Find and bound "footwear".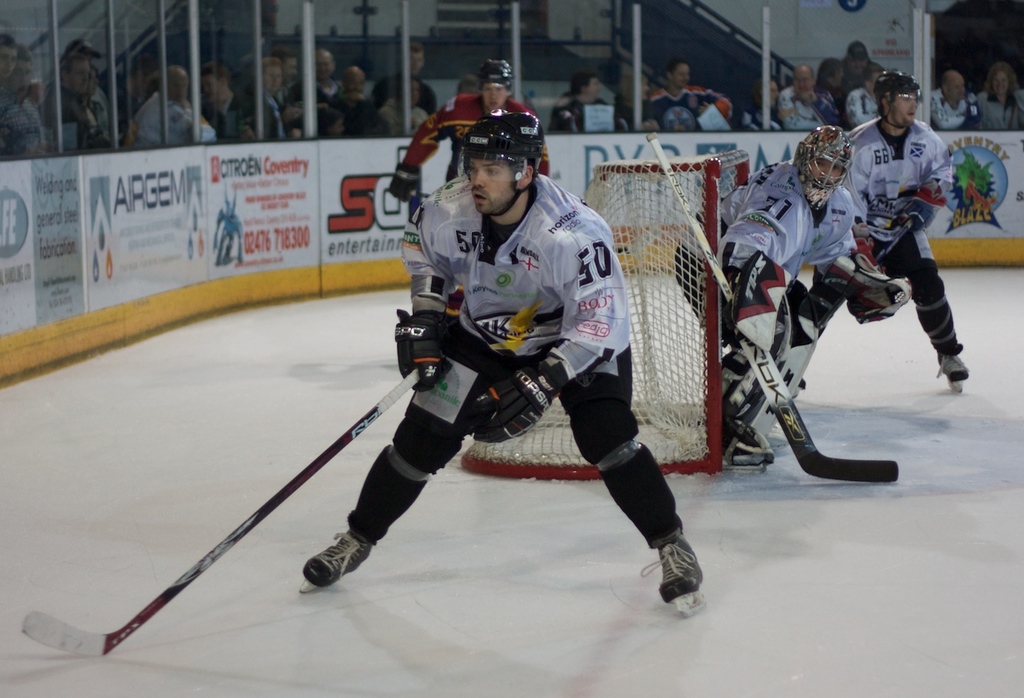
Bound: 659,529,707,598.
